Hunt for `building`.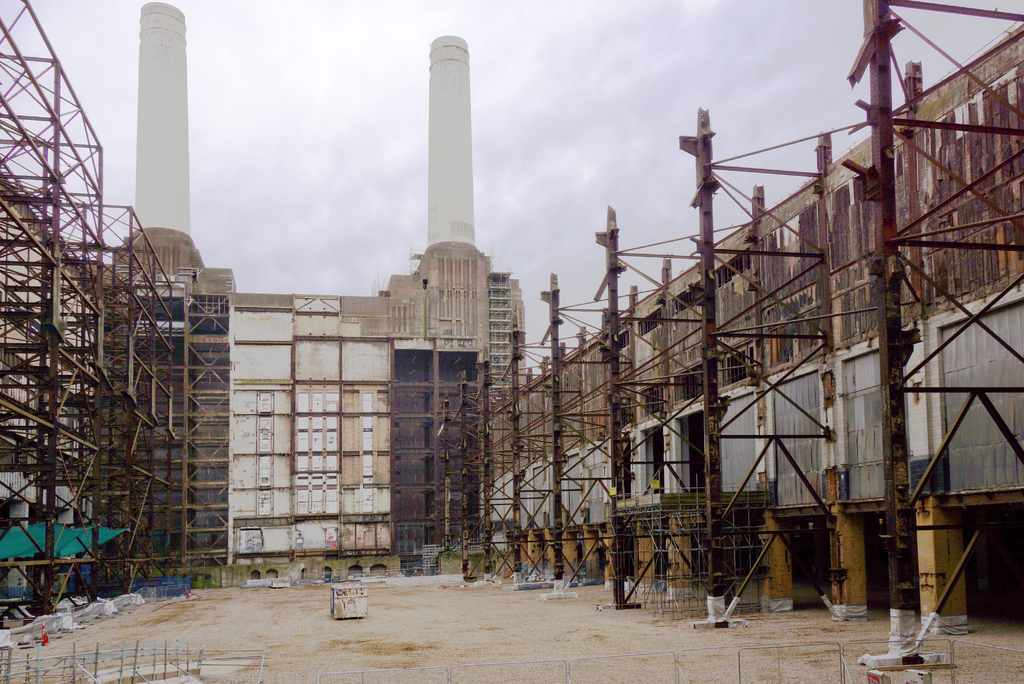
Hunted down at region(0, 0, 1023, 657).
